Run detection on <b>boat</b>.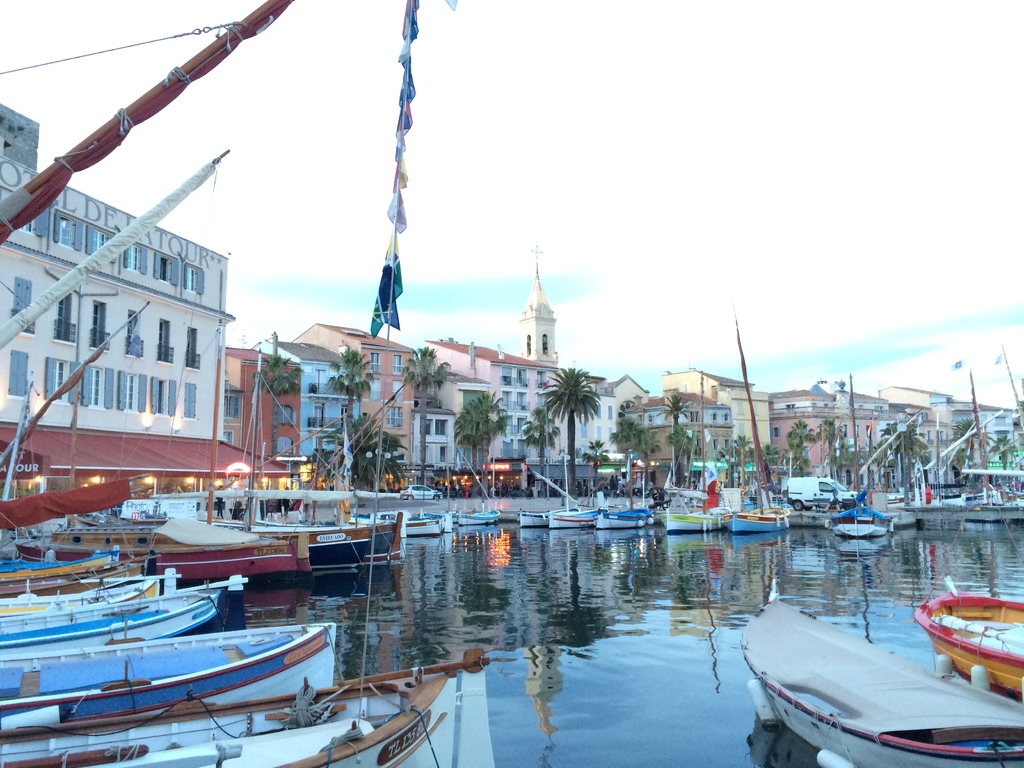
Result: rect(911, 572, 1023, 707).
